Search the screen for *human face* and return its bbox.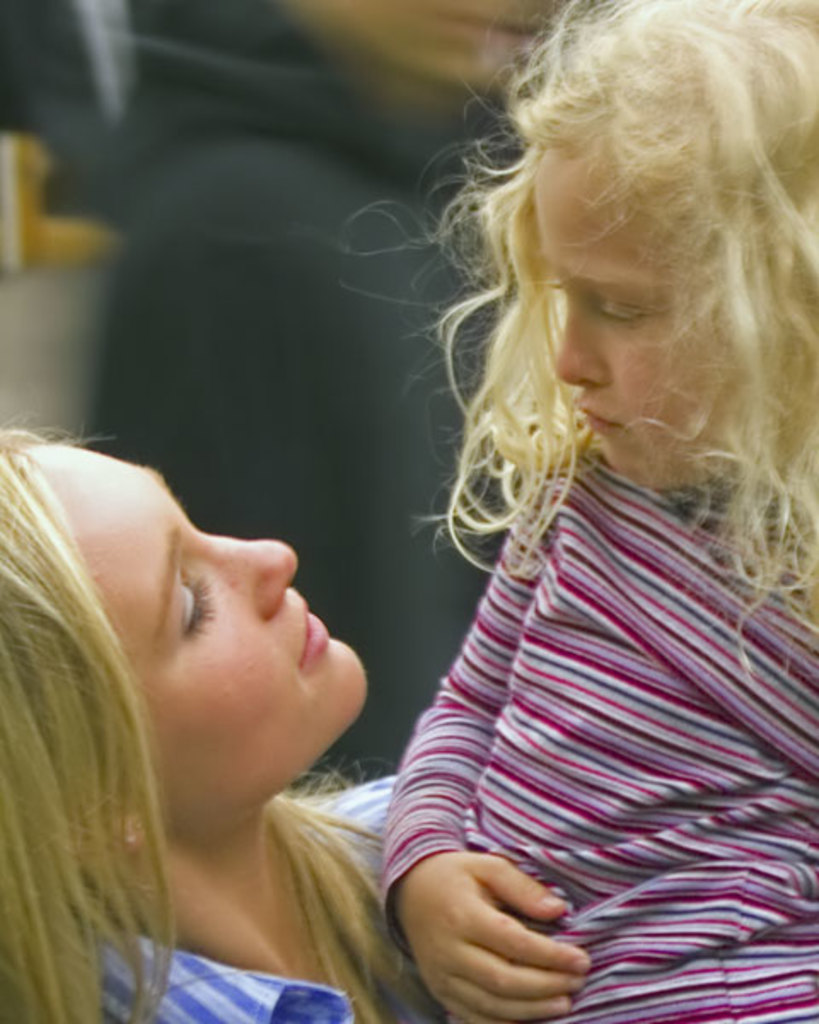
Found: left=24, top=447, right=370, bottom=823.
